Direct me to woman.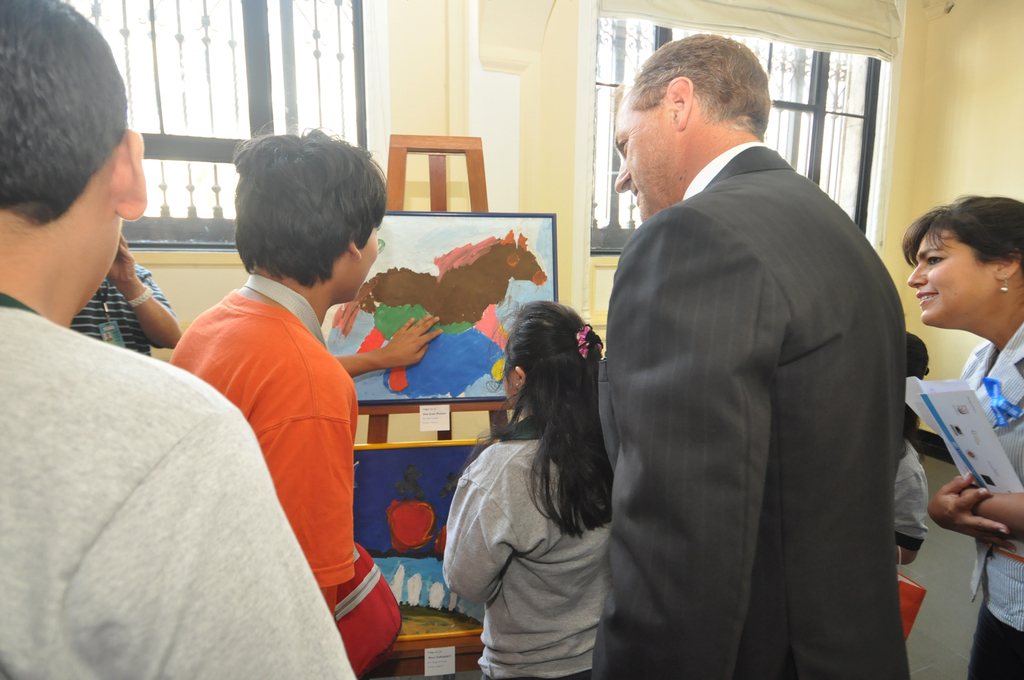
Direction: box(900, 195, 1023, 679).
